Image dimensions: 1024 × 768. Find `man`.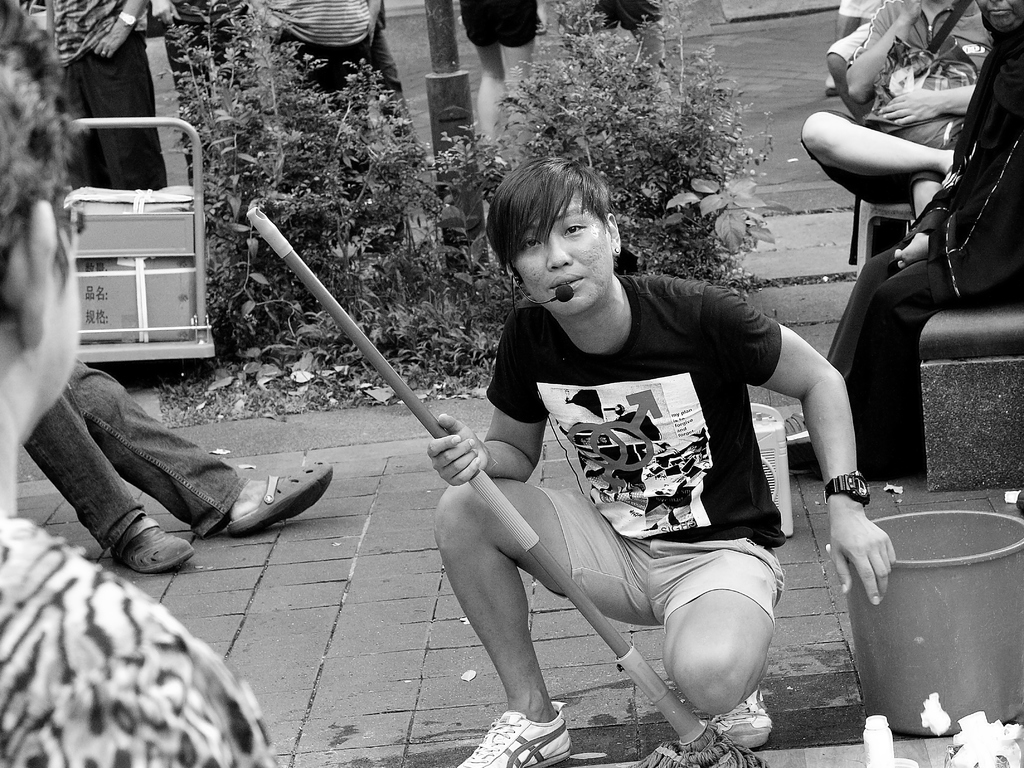
407:180:842:755.
